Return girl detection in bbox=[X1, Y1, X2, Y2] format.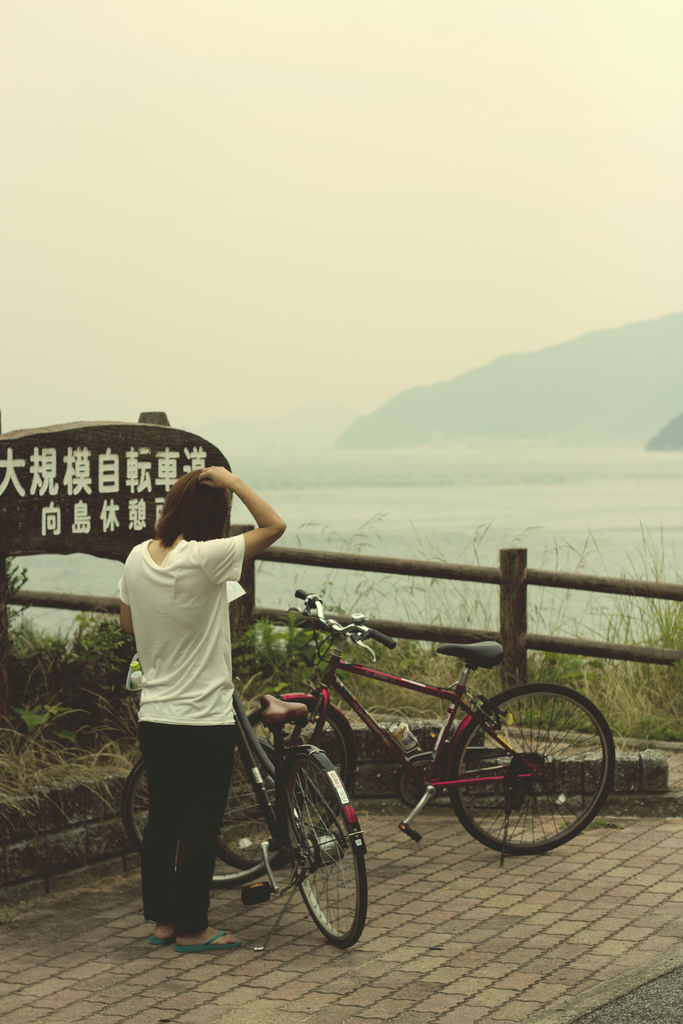
bbox=[122, 467, 288, 948].
